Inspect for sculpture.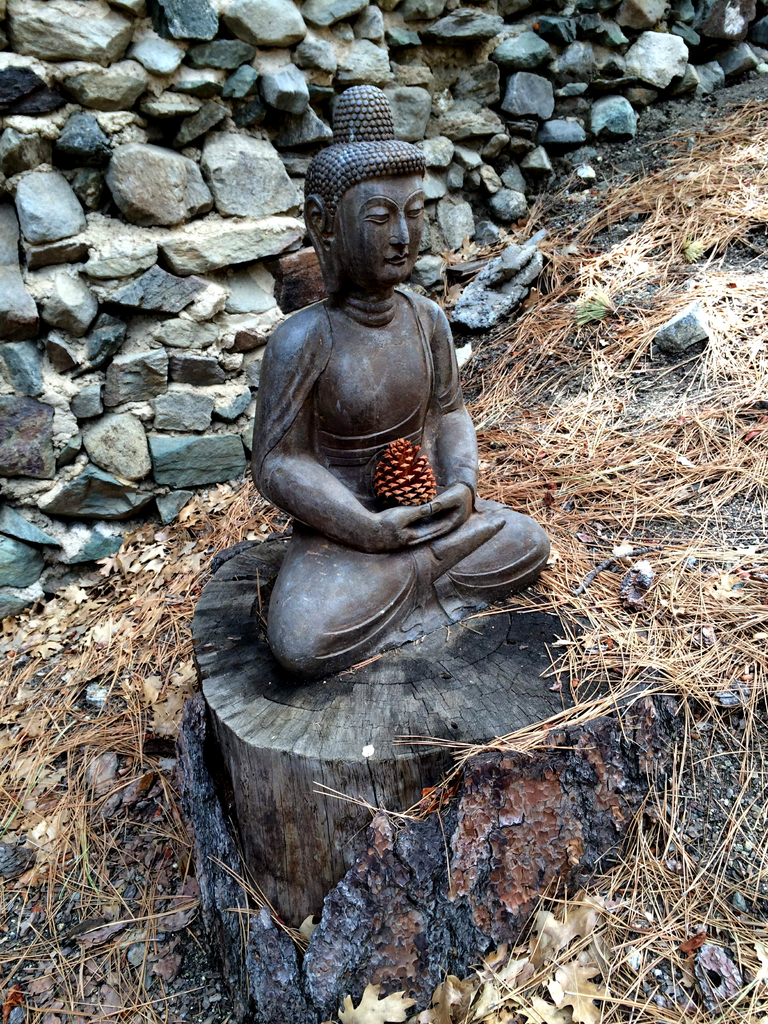
Inspection: (240,70,555,671).
